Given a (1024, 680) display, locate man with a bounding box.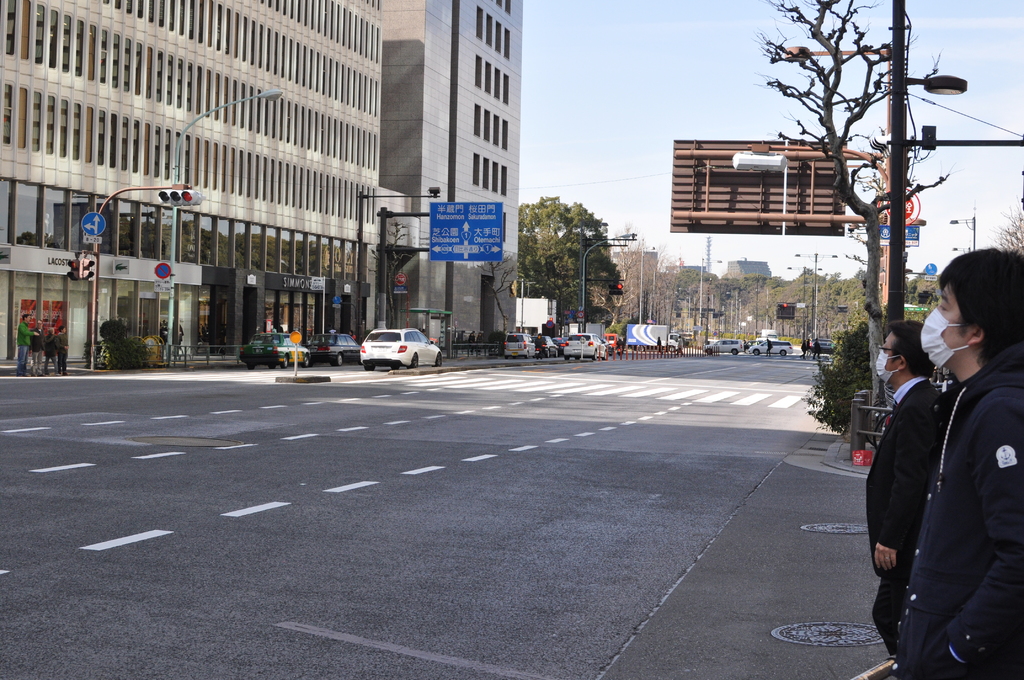
Located: 534, 330, 546, 353.
